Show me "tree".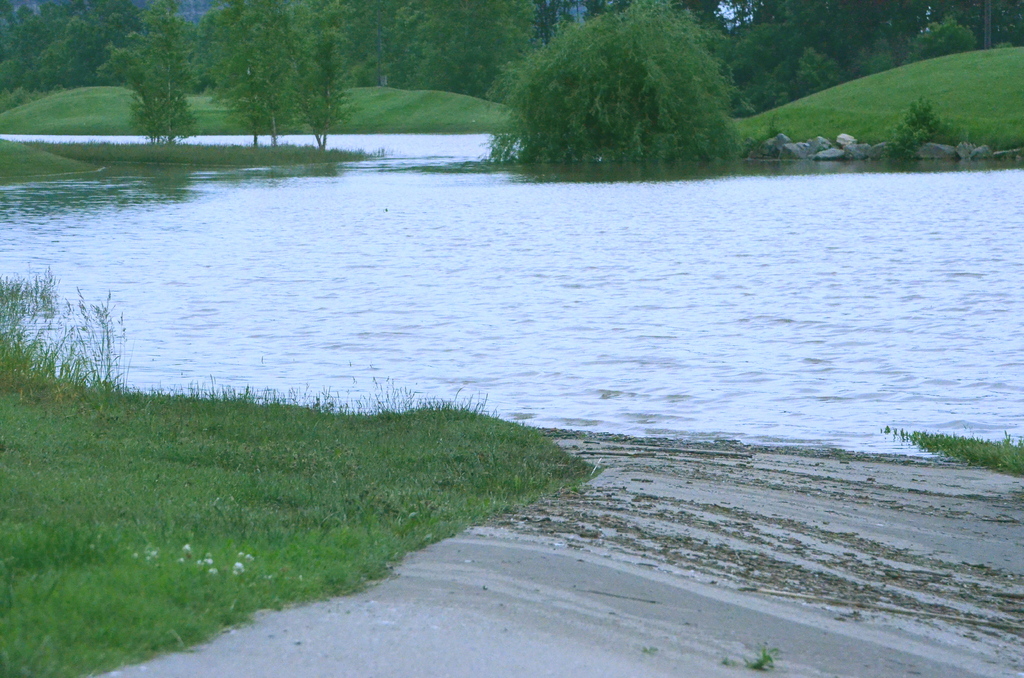
"tree" is here: box(431, 2, 529, 108).
